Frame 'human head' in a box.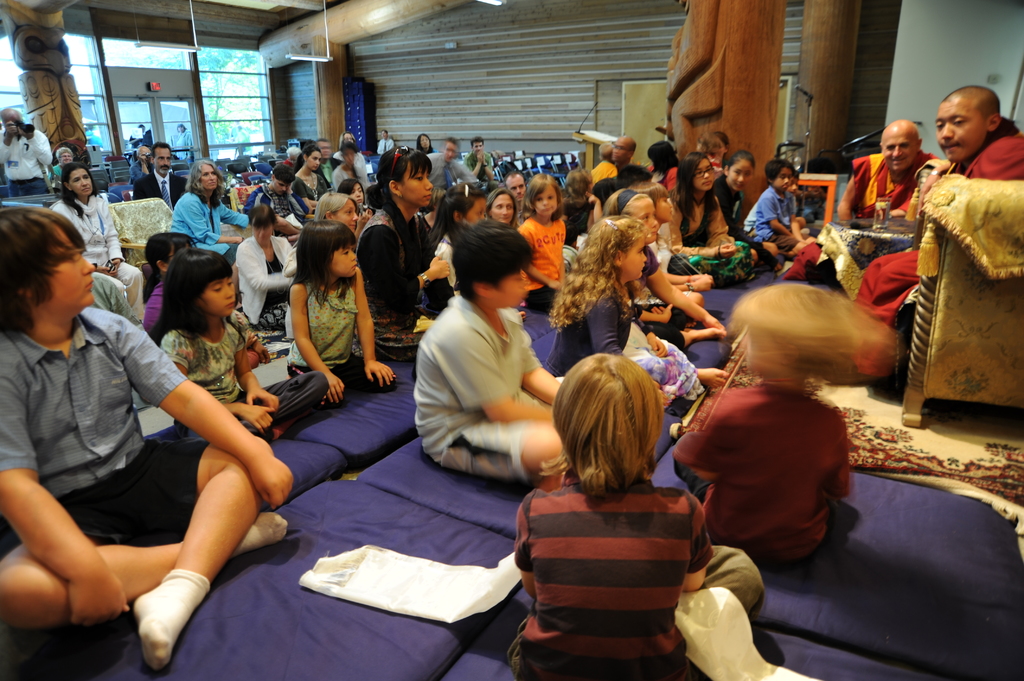
[341,131,355,142].
